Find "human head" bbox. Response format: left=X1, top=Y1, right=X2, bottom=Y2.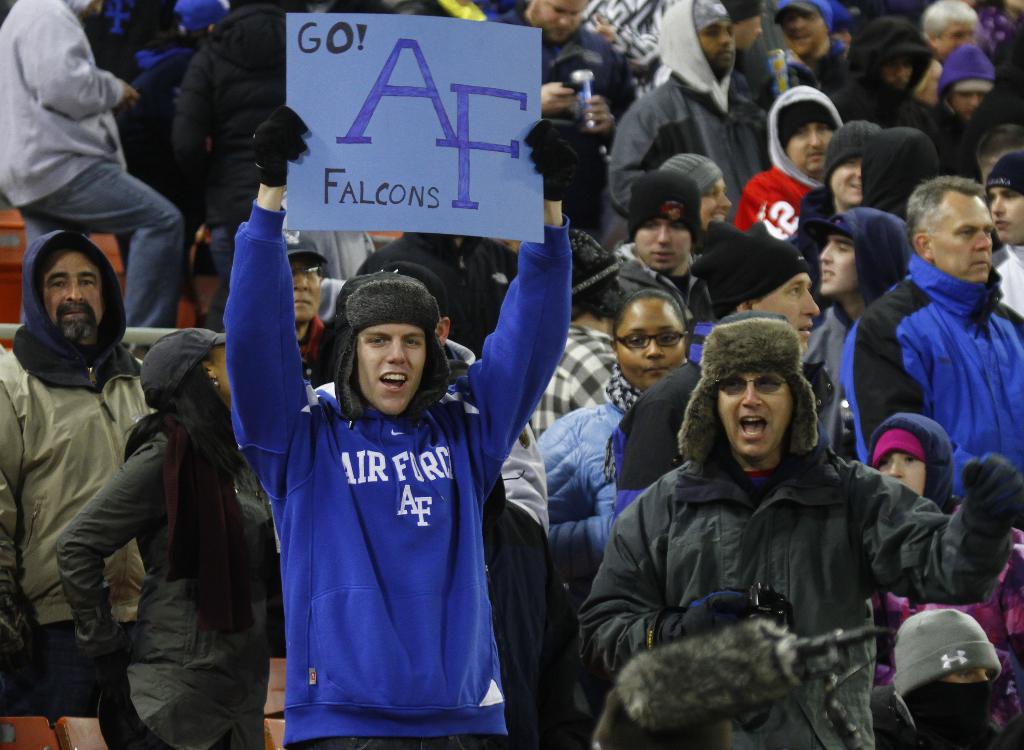
left=528, top=0, right=591, bottom=49.
